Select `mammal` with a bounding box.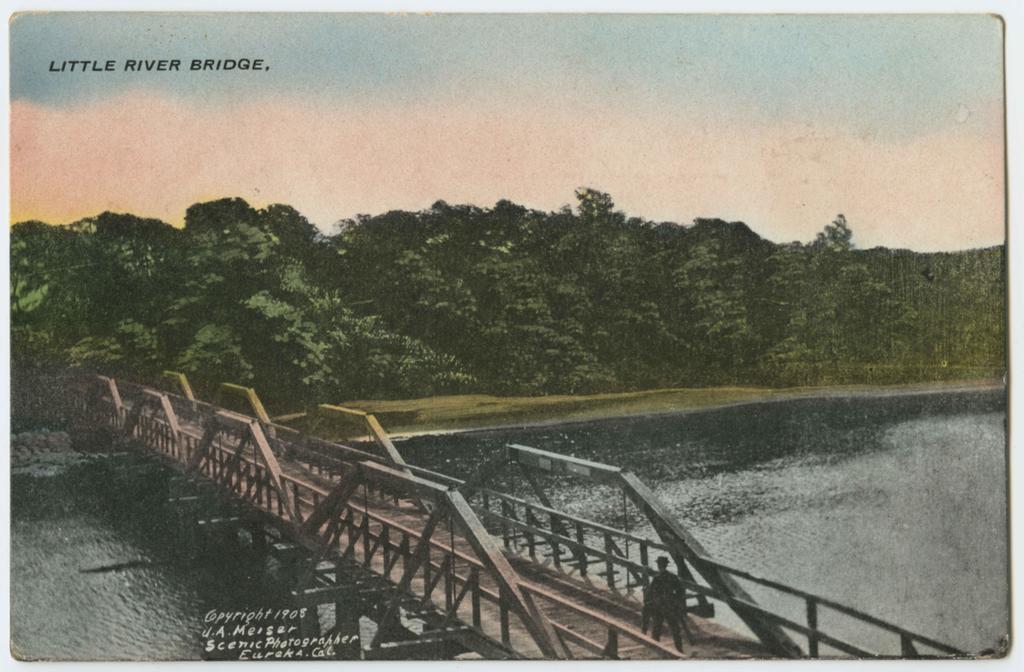
l=639, t=553, r=682, b=650.
